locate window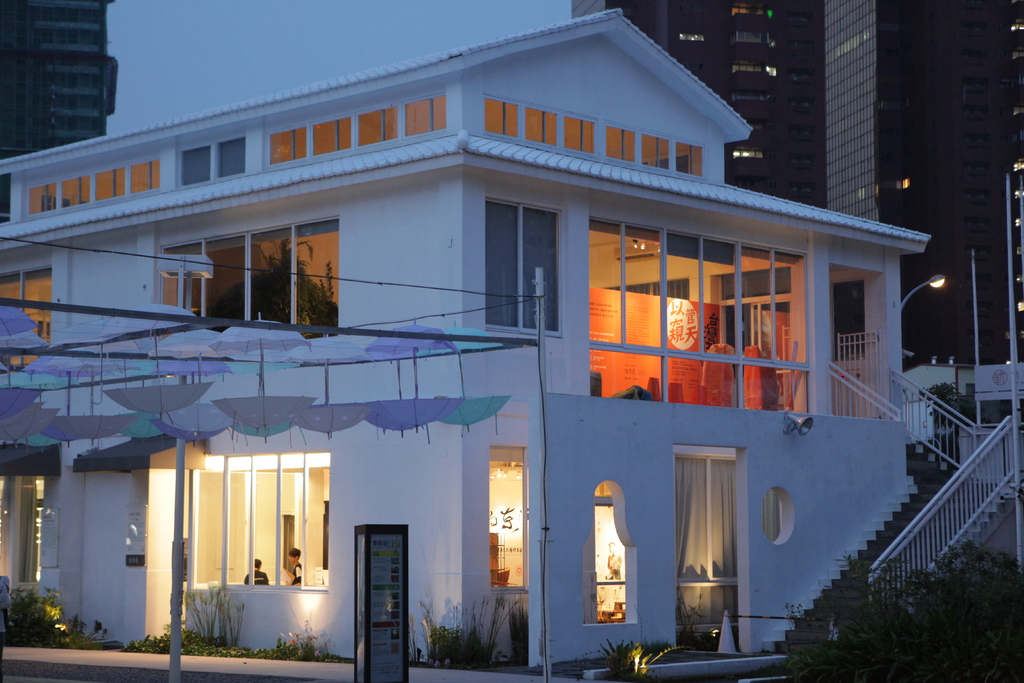
964 271 996 287
